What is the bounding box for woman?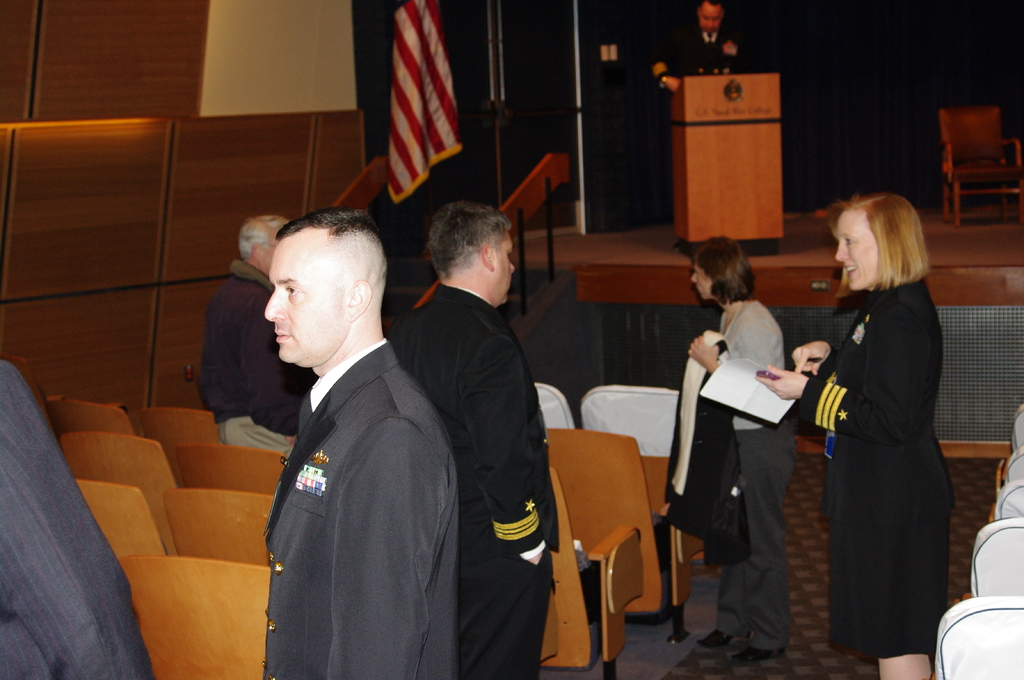
{"x1": 687, "y1": 235, "x2": 815, "y2": 667}.
